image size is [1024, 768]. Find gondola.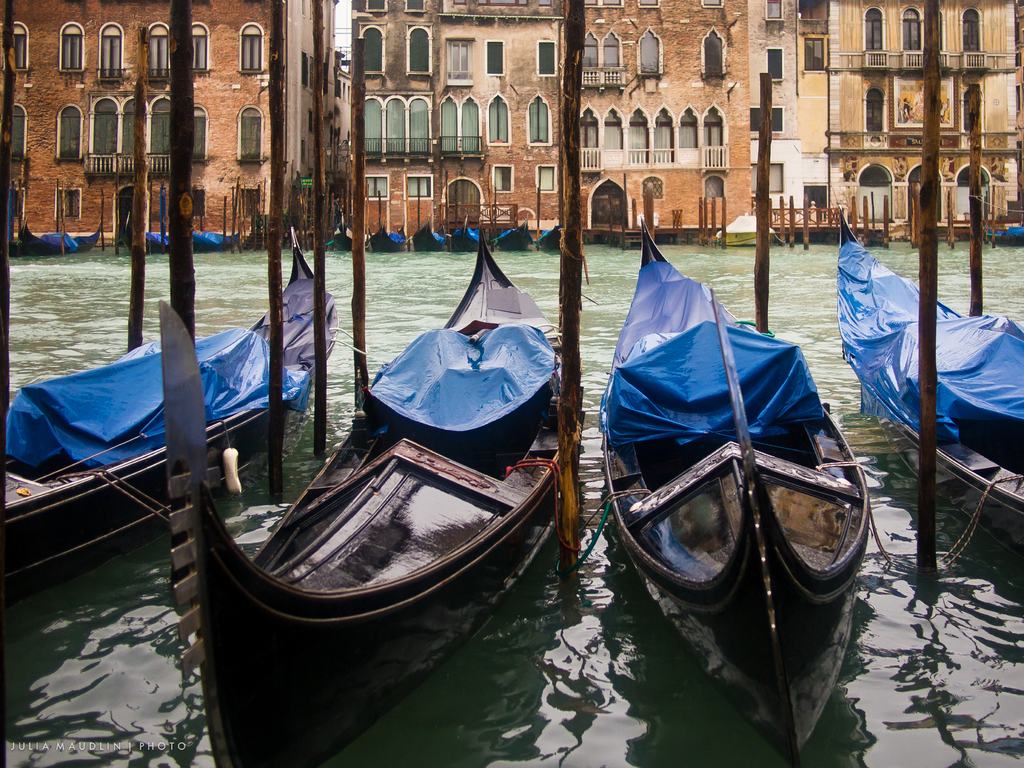
rect(116, 202, 175, 261).
